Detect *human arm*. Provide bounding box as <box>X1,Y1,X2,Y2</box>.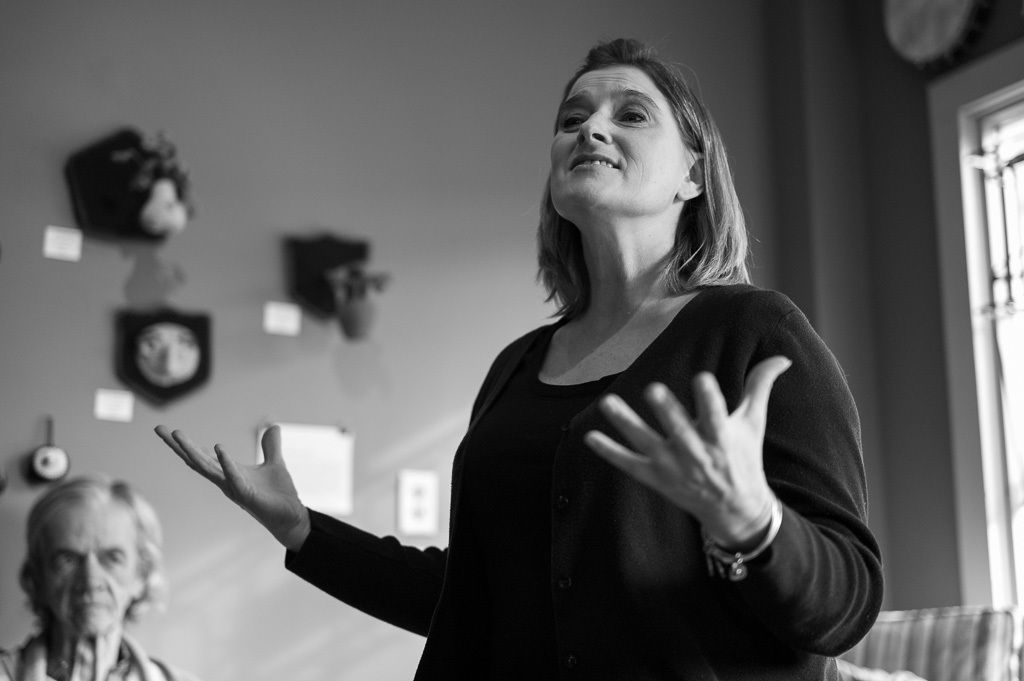
<box>138,418,487,645</box>.
